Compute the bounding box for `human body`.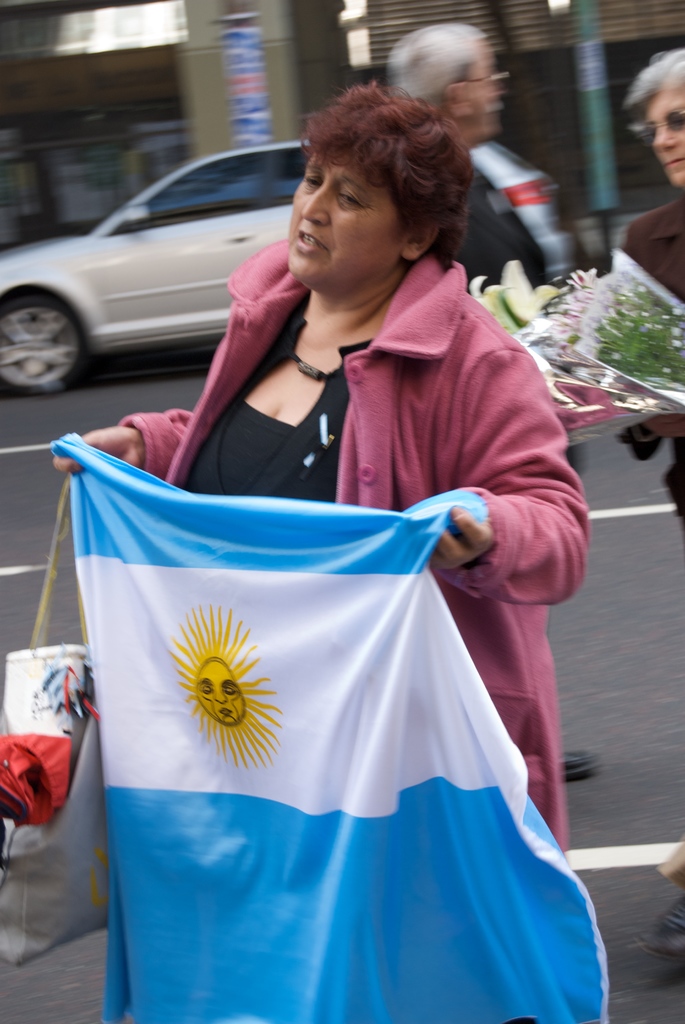
[x1=453, y1=163, x2=595, y2=780].
